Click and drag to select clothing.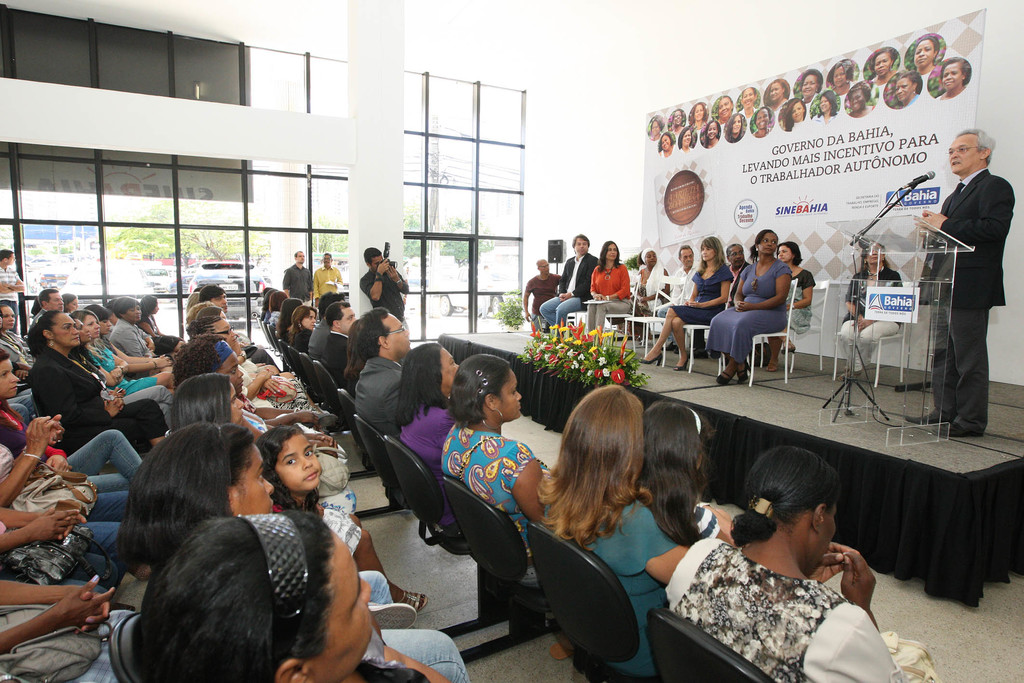
Selection: x1=833 y1=261 x2=907 y2=381.
